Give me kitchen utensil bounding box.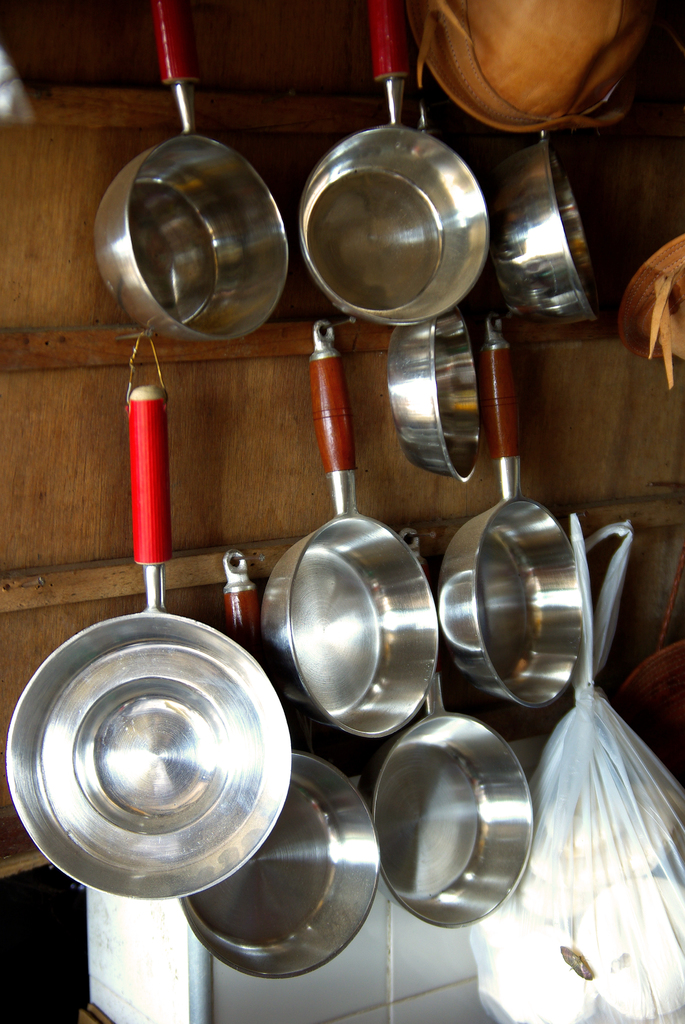
(left=491, top=125, right=603, bottom=326).
